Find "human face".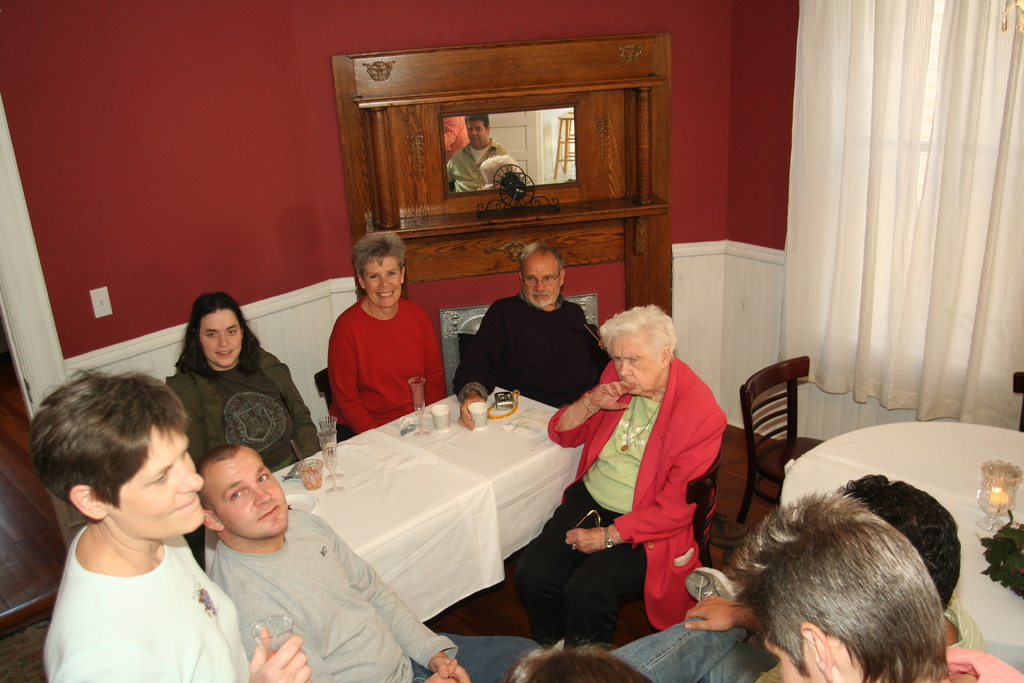
left=519, top=256, right=563, bottom=308.
